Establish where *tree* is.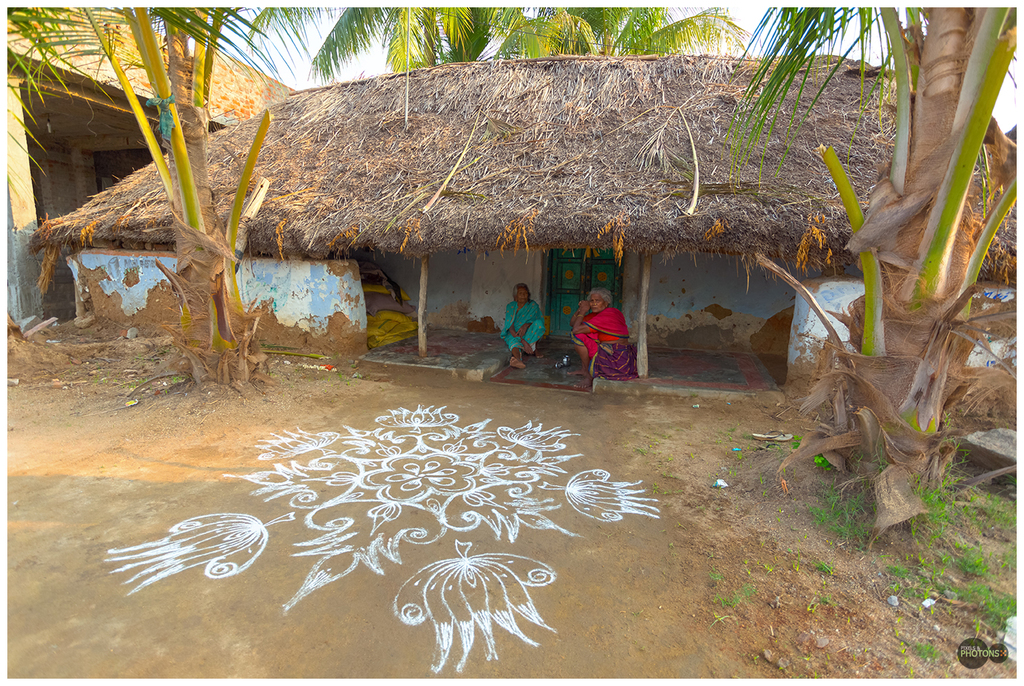
Established at x1=31, y1=15, x2=331, y2=388.
